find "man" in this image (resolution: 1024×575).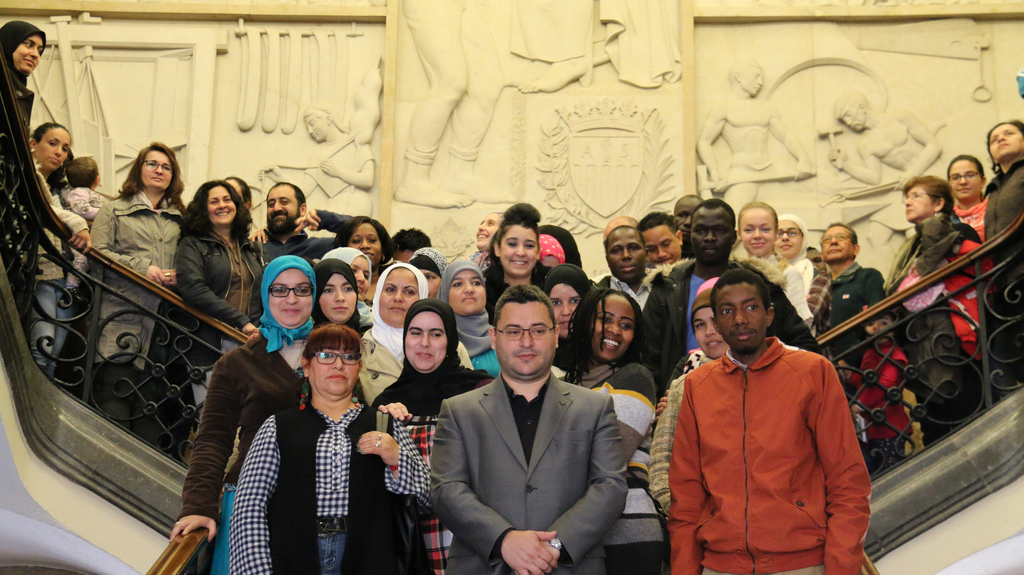
(left=811, top=220, right=890, bottom=378).
